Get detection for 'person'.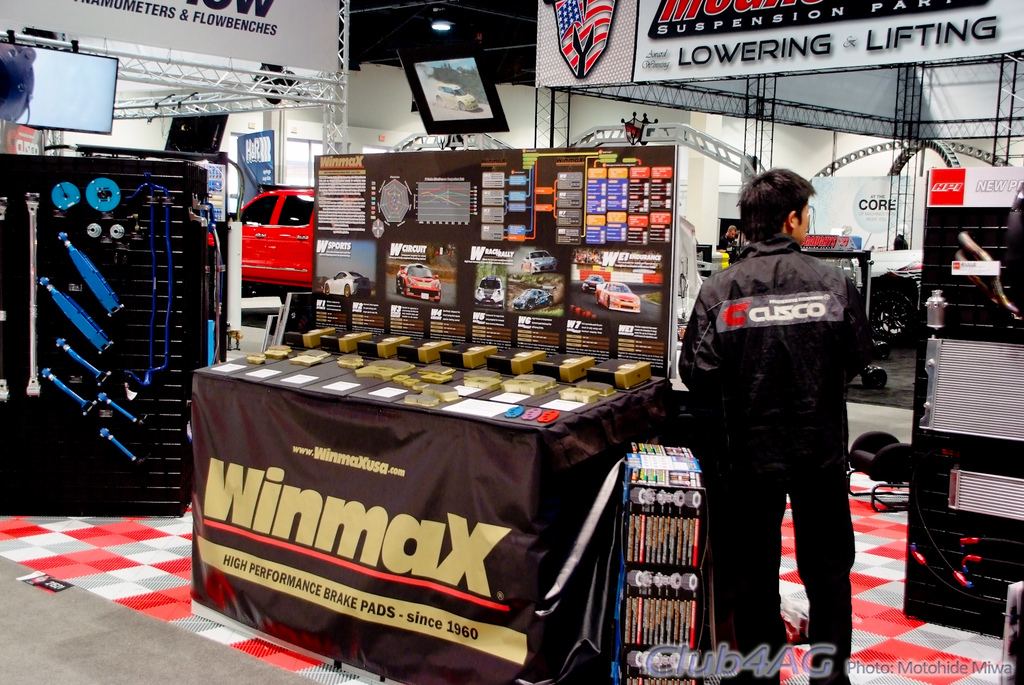
Detection: bbox(675, 166, 870, 684).
